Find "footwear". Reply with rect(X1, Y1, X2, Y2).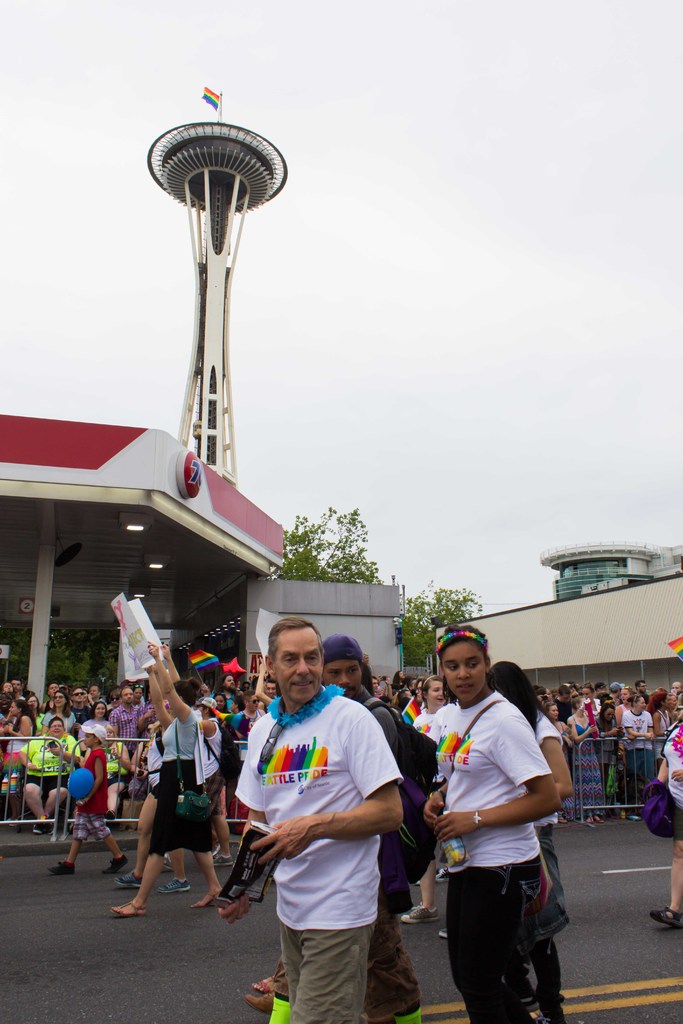
rect(33, 820, 47, 836).
